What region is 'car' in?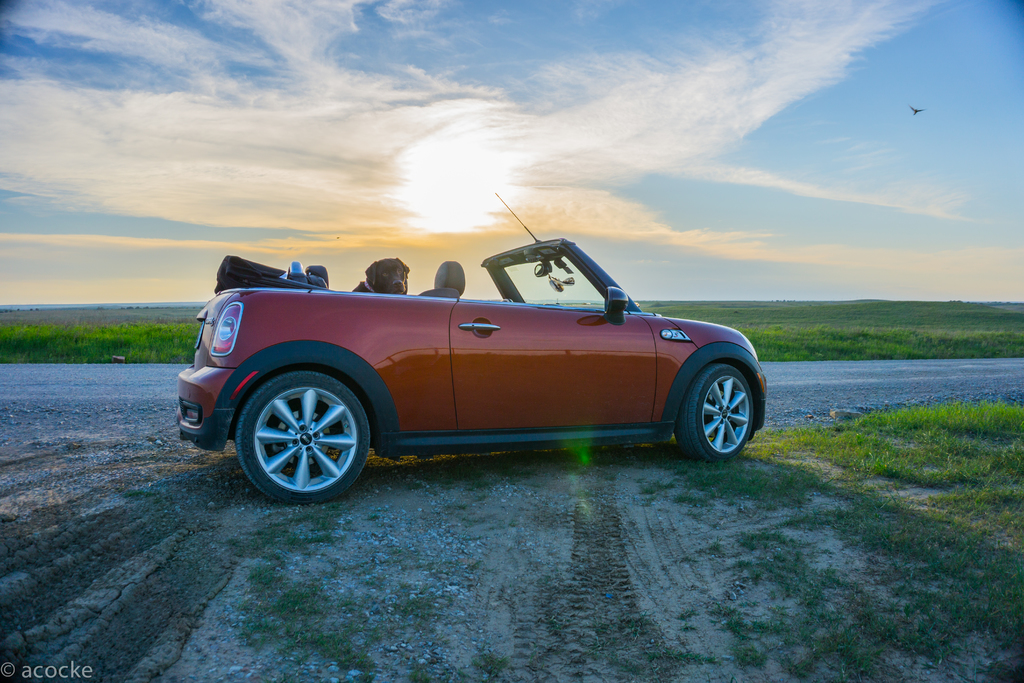
179 236 780 504.
